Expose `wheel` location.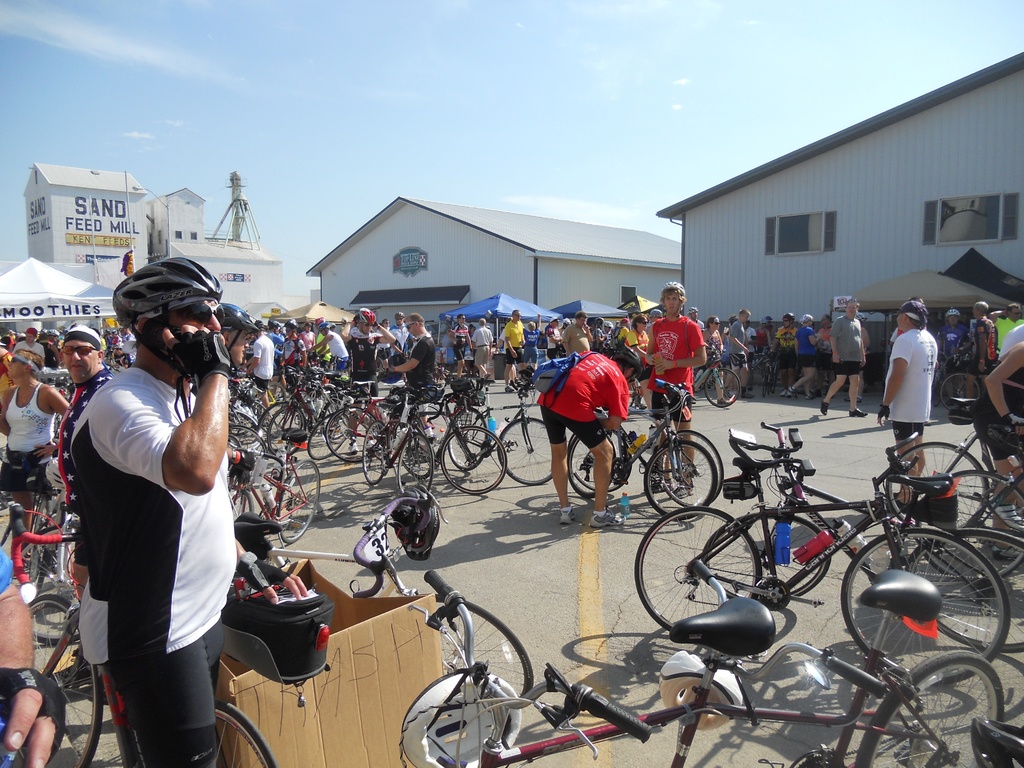
Exposed at box=[644, 440, 718, 522].
